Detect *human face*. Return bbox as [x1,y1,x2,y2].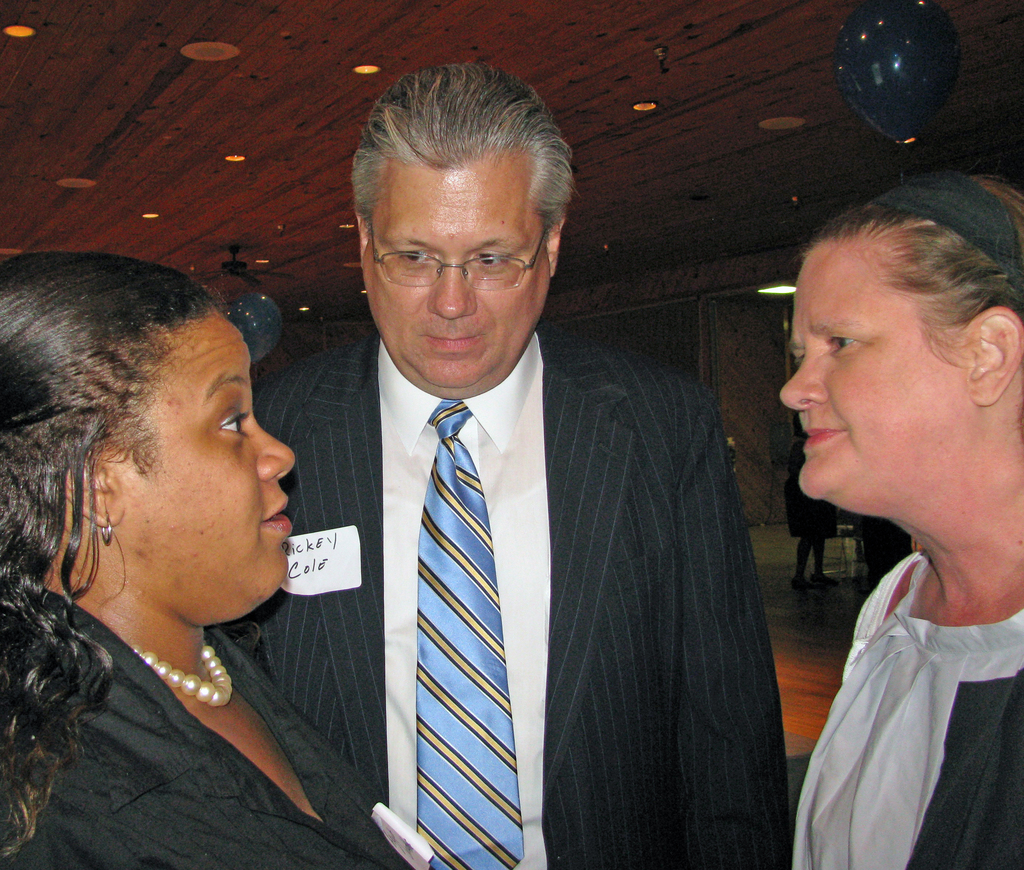
[783,245,964,518].
